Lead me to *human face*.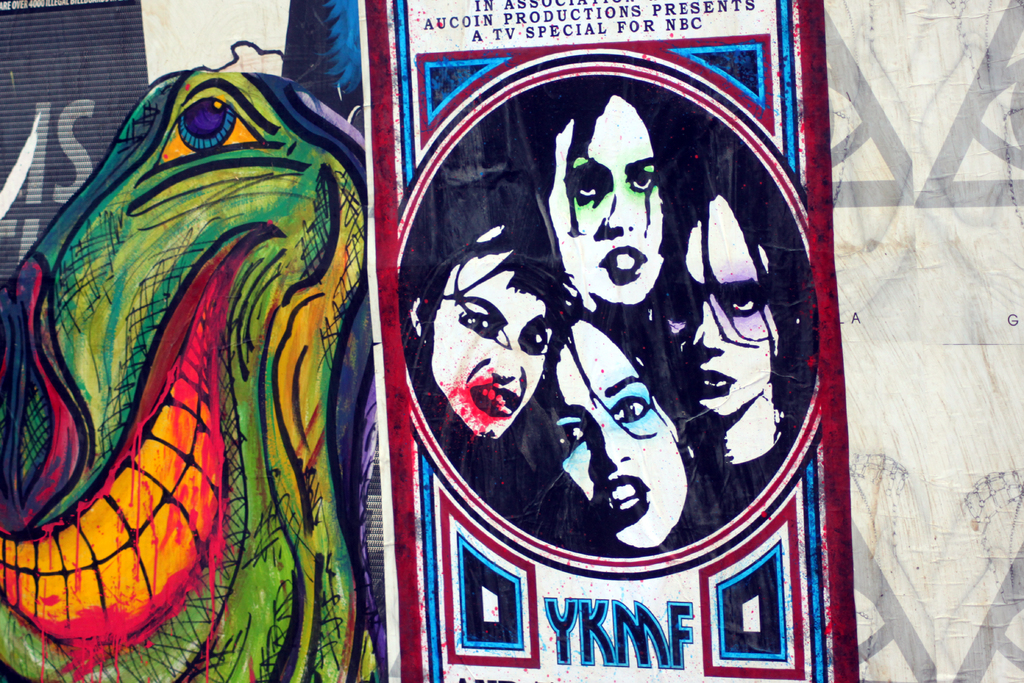
Lead to {"x1": 431, "y1": 225, "x2": 552, "y2": 439}.
